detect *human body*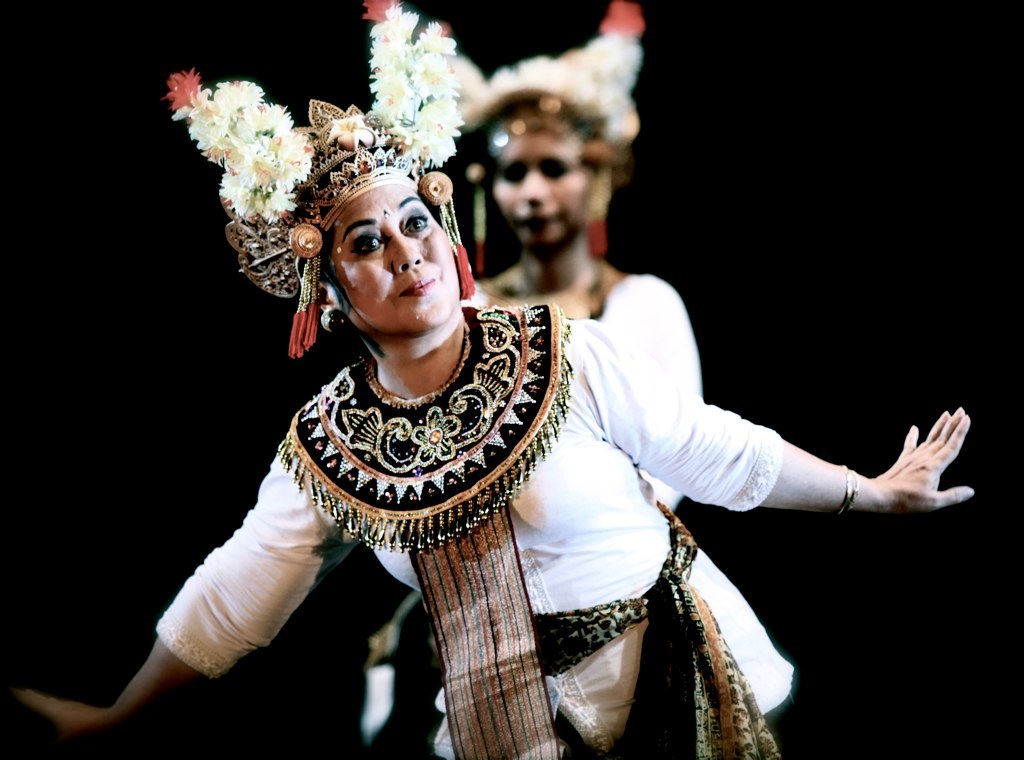
(358, 0, 707, 723)
